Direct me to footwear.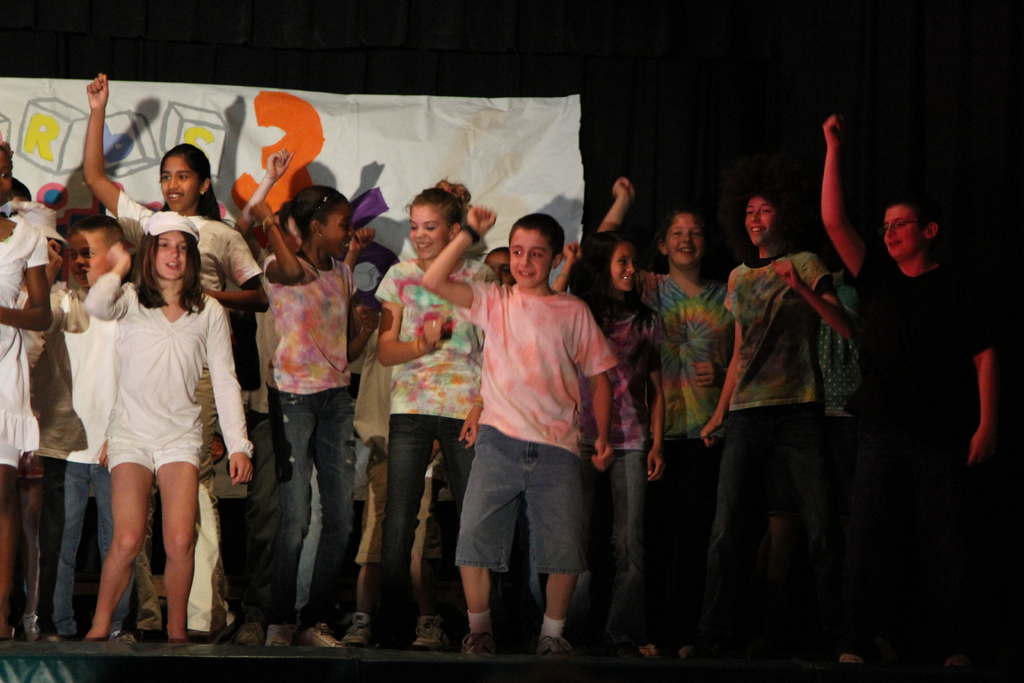
Direction: Rect(941, 654, 970, 664).
